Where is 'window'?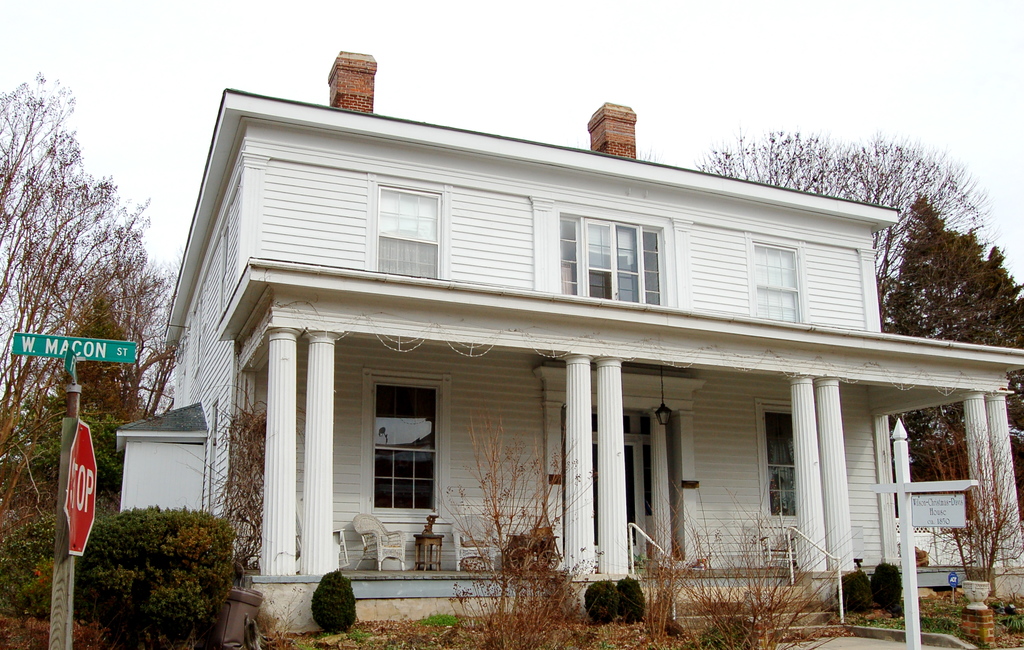
<box>380,188,449,274</box>.
